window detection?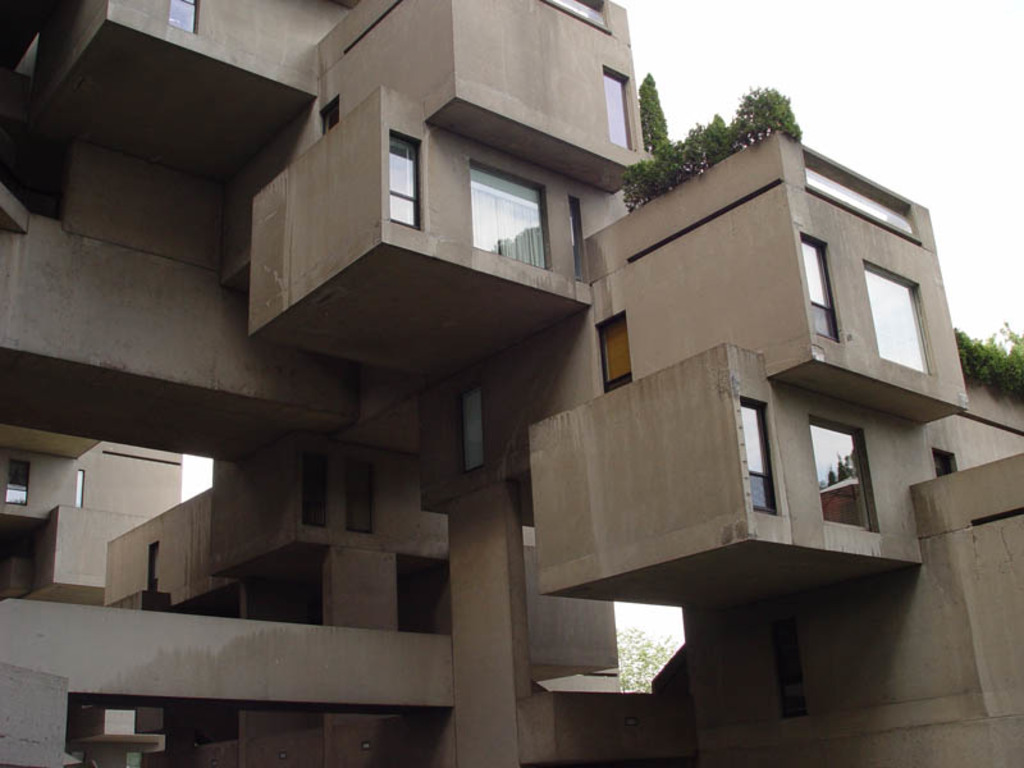
box(792, 238, 840, 338)
